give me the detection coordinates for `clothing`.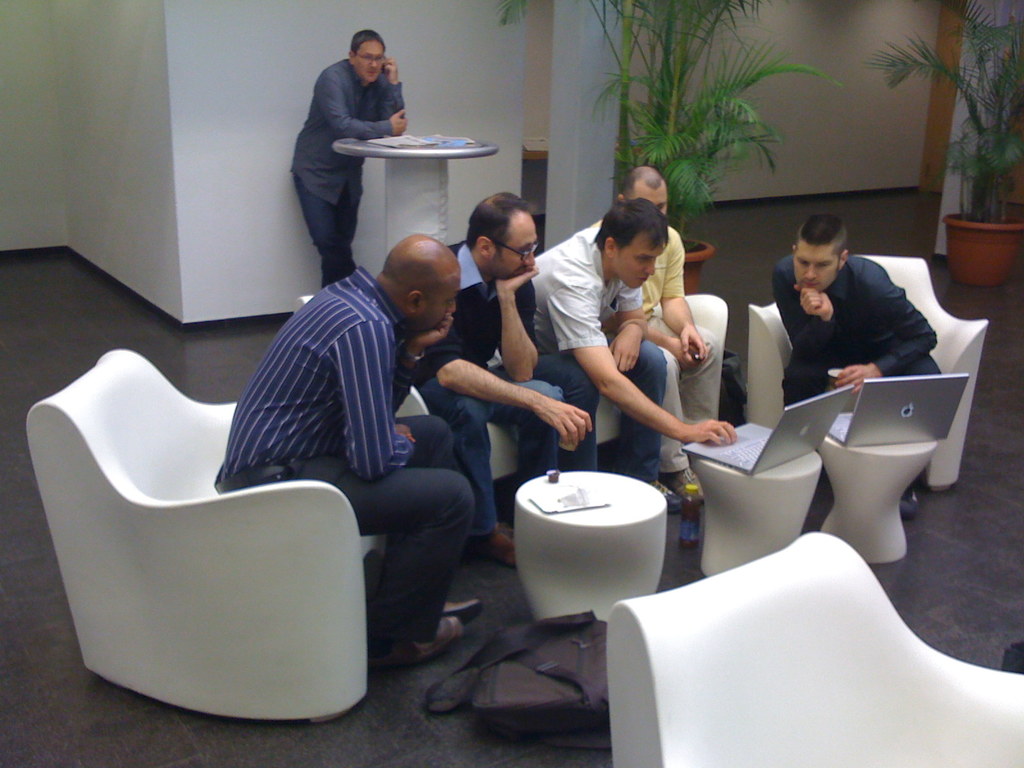
(411, 237, 536, 388).
